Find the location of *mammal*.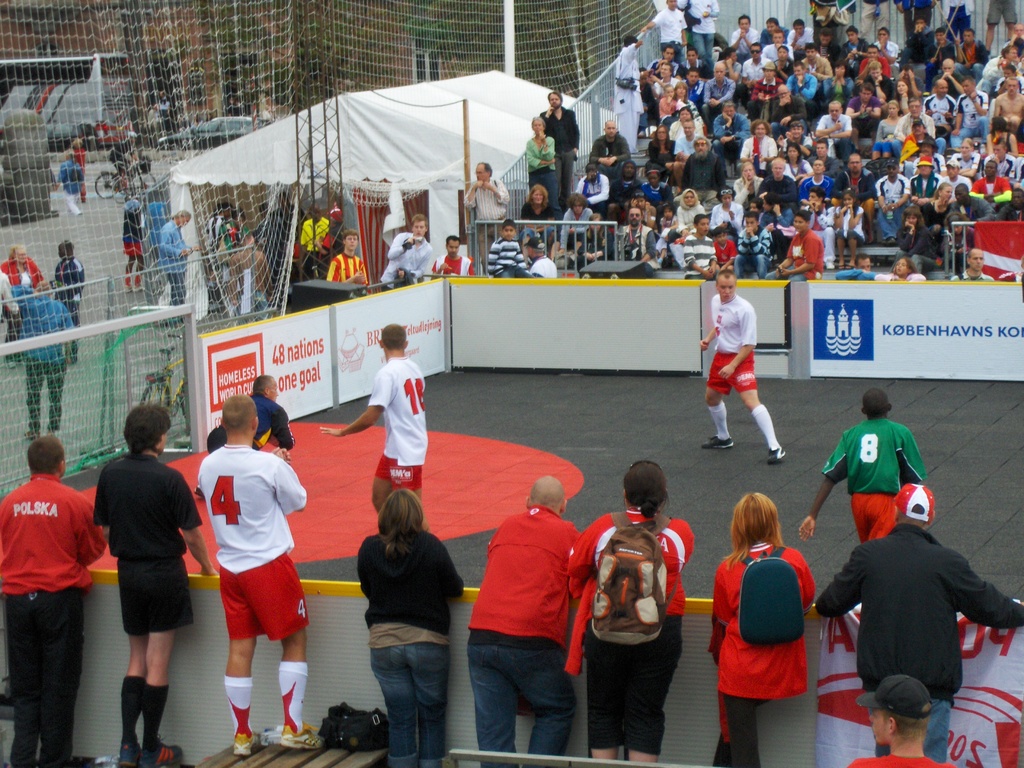
Location: pyautogui.locateOnScreen(319, 324, 424, 518).
